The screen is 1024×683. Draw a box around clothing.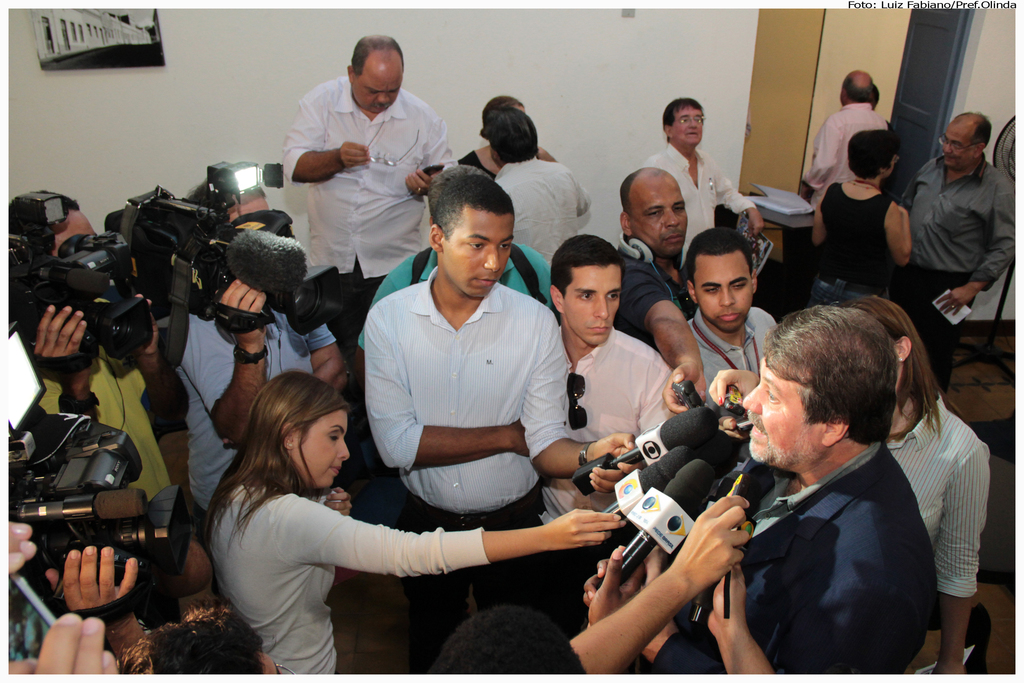
[left=360, top=261, right=577, bottom=513].
